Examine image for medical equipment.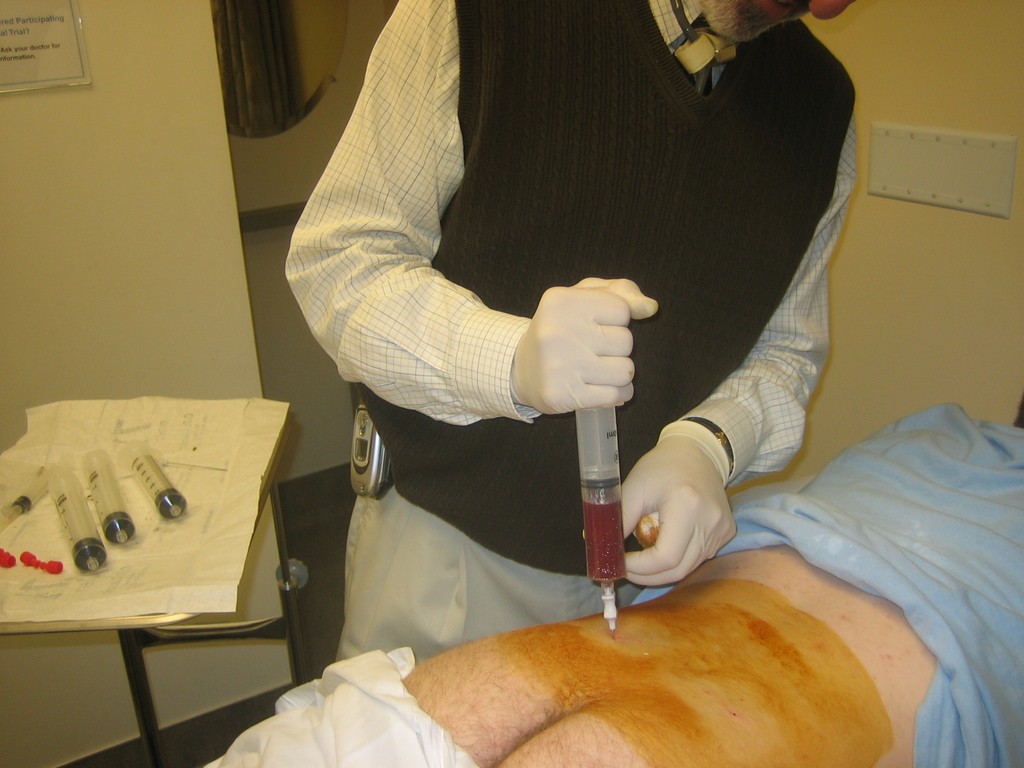
Examination result: bbox(666, 0, 736, 90).
